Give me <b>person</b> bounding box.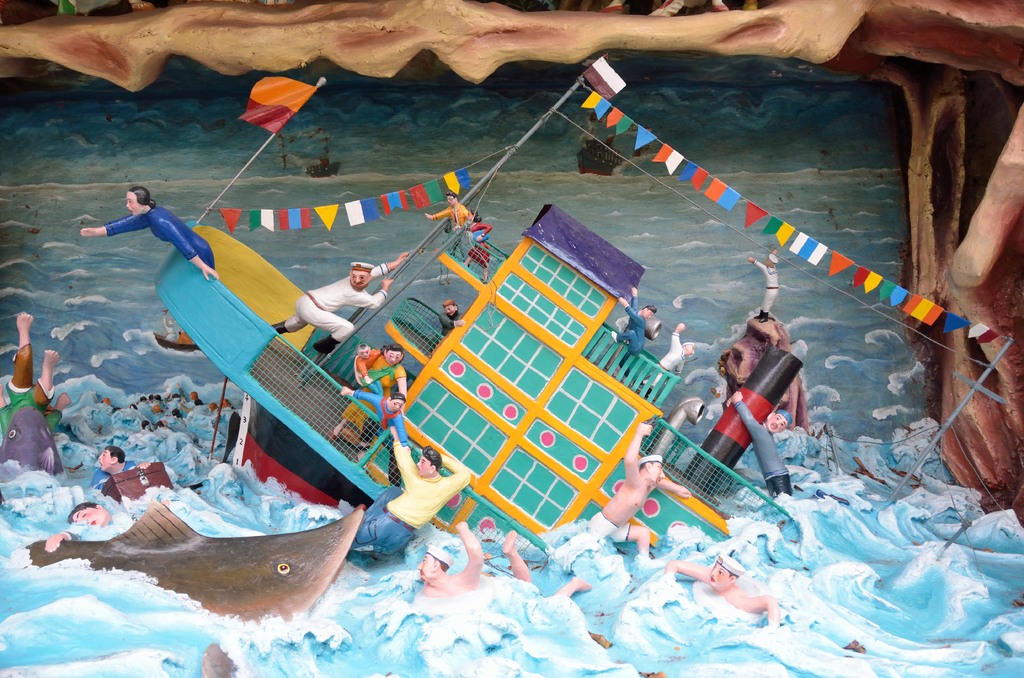
<region>727, 386, 796, 499</region>.
